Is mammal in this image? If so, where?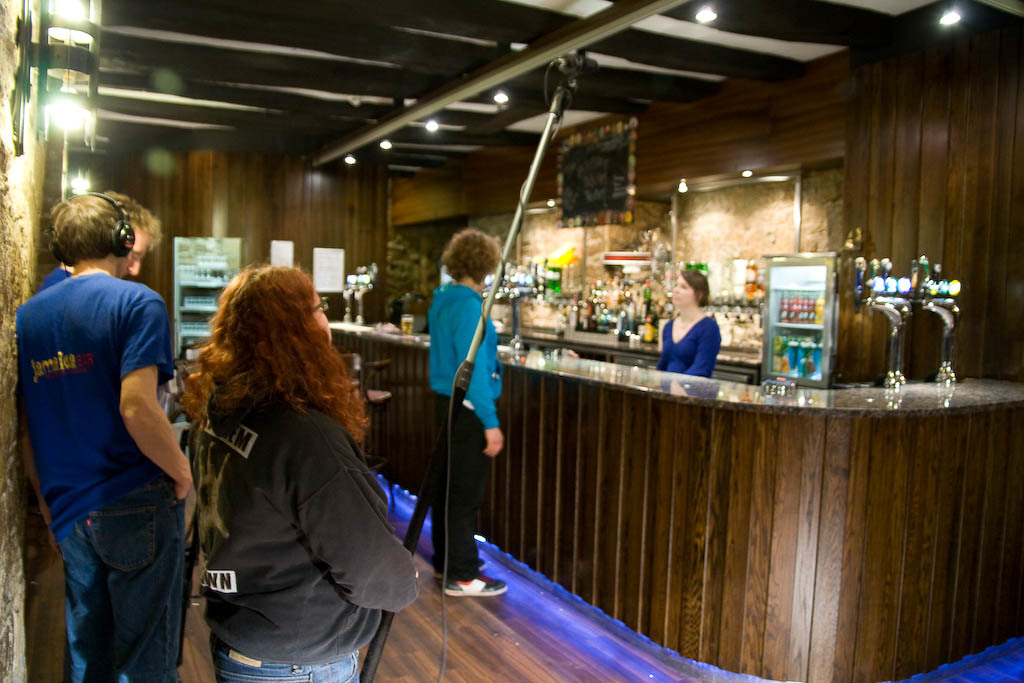
Yes, at 120, 258, 407, 662.
